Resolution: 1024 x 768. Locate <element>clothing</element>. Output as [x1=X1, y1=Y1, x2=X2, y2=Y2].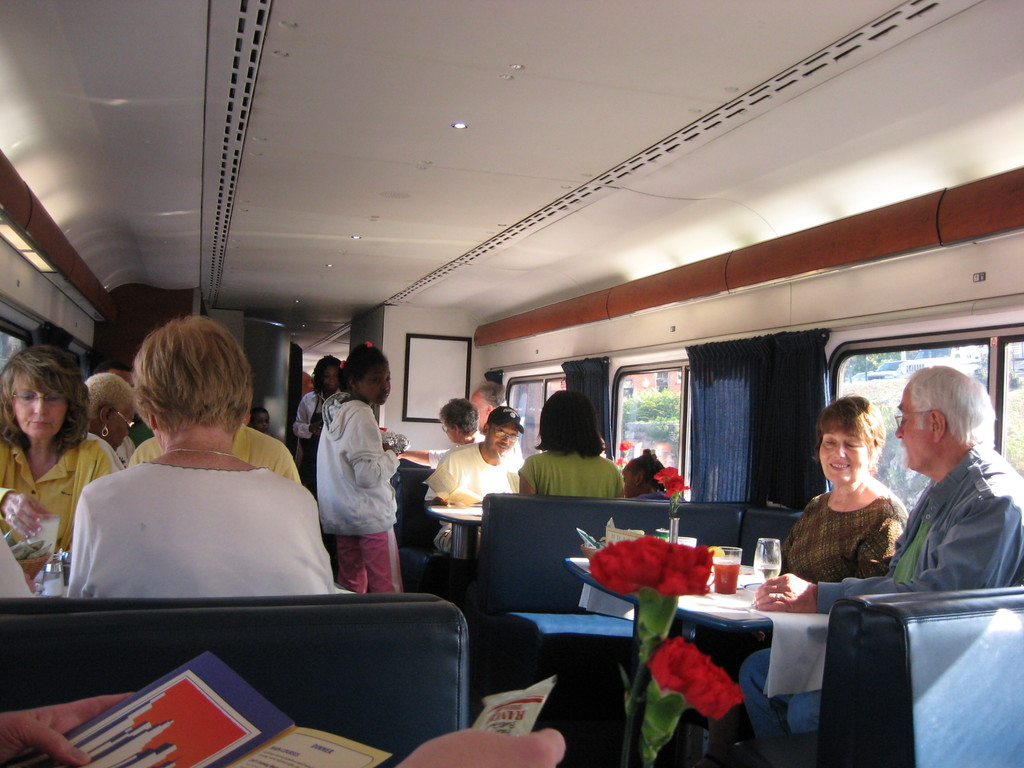
[x1=0, y1=536, x2=32, y2=598].
